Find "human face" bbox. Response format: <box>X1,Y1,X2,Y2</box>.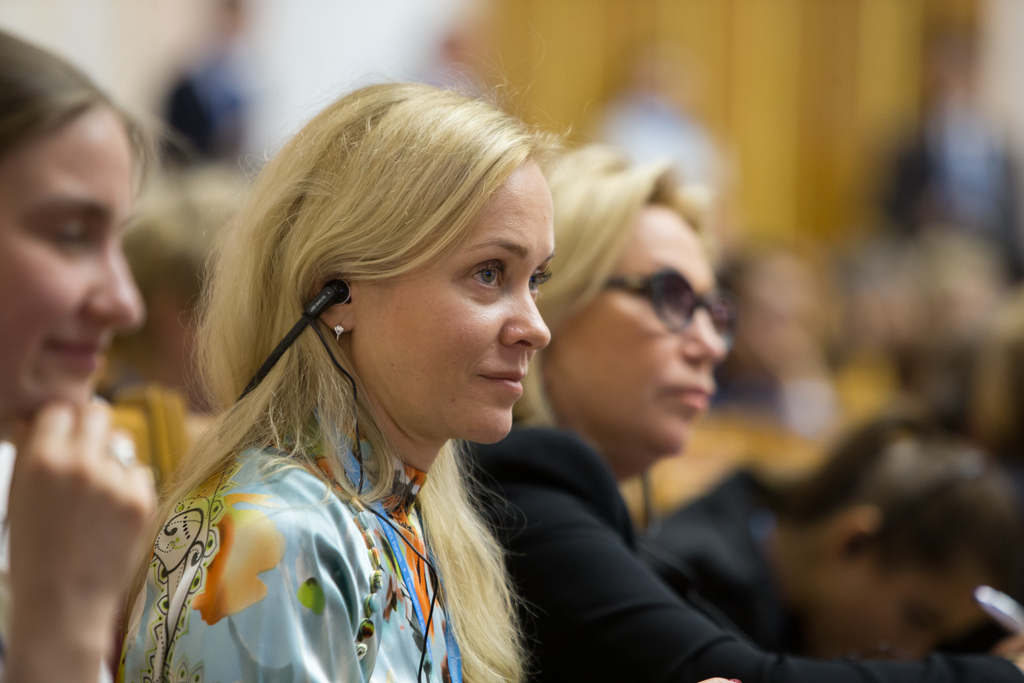
<box>556,209,728,454</box>.
